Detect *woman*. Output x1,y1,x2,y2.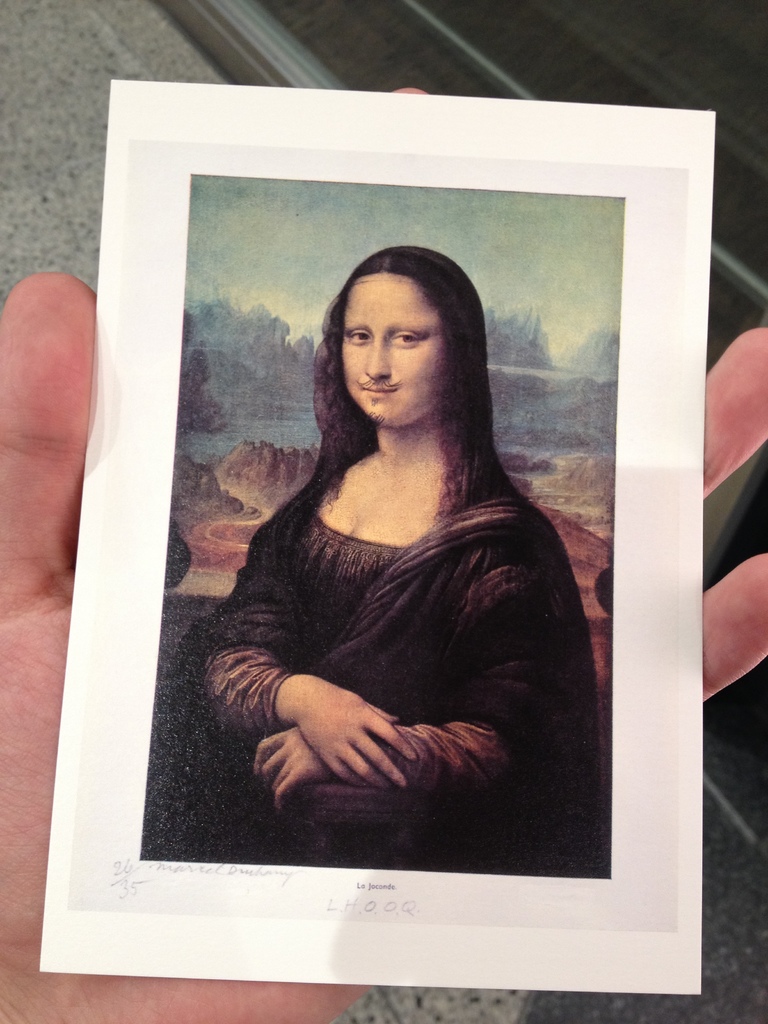
194,223,594,875.
